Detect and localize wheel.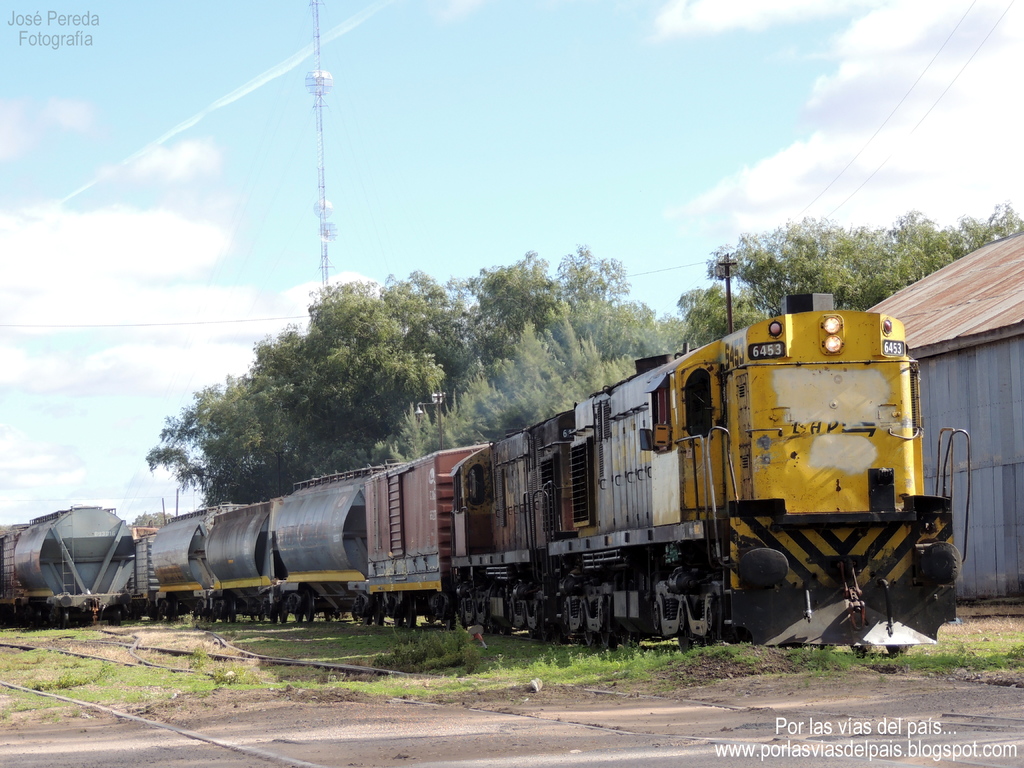
Localized at [488, 616, 497, 637].
